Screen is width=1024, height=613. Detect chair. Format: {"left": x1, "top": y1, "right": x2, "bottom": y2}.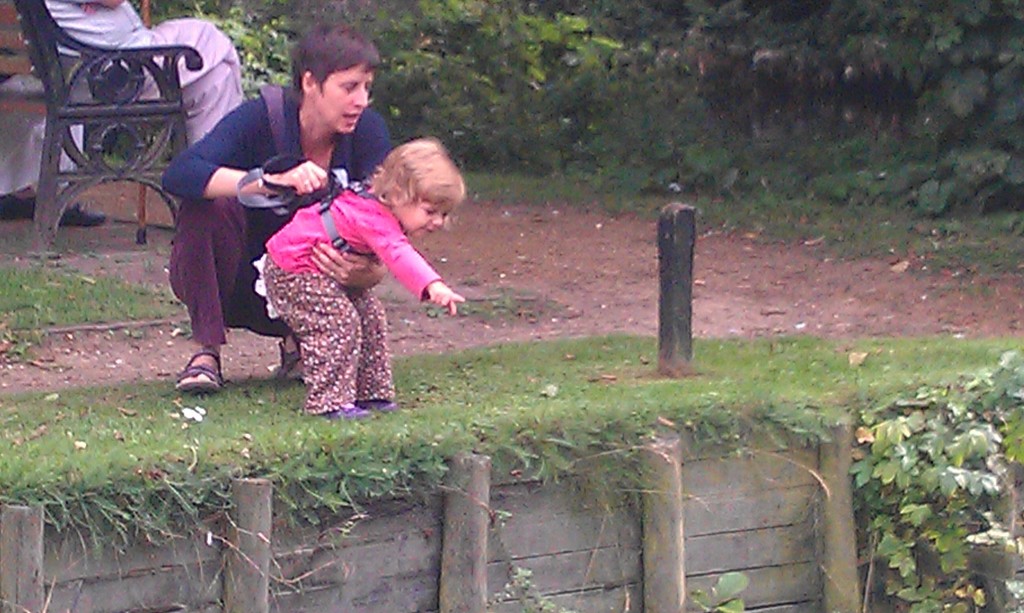
{"left": 22, "top": 22, "right": 234, "bottom": 259}.
